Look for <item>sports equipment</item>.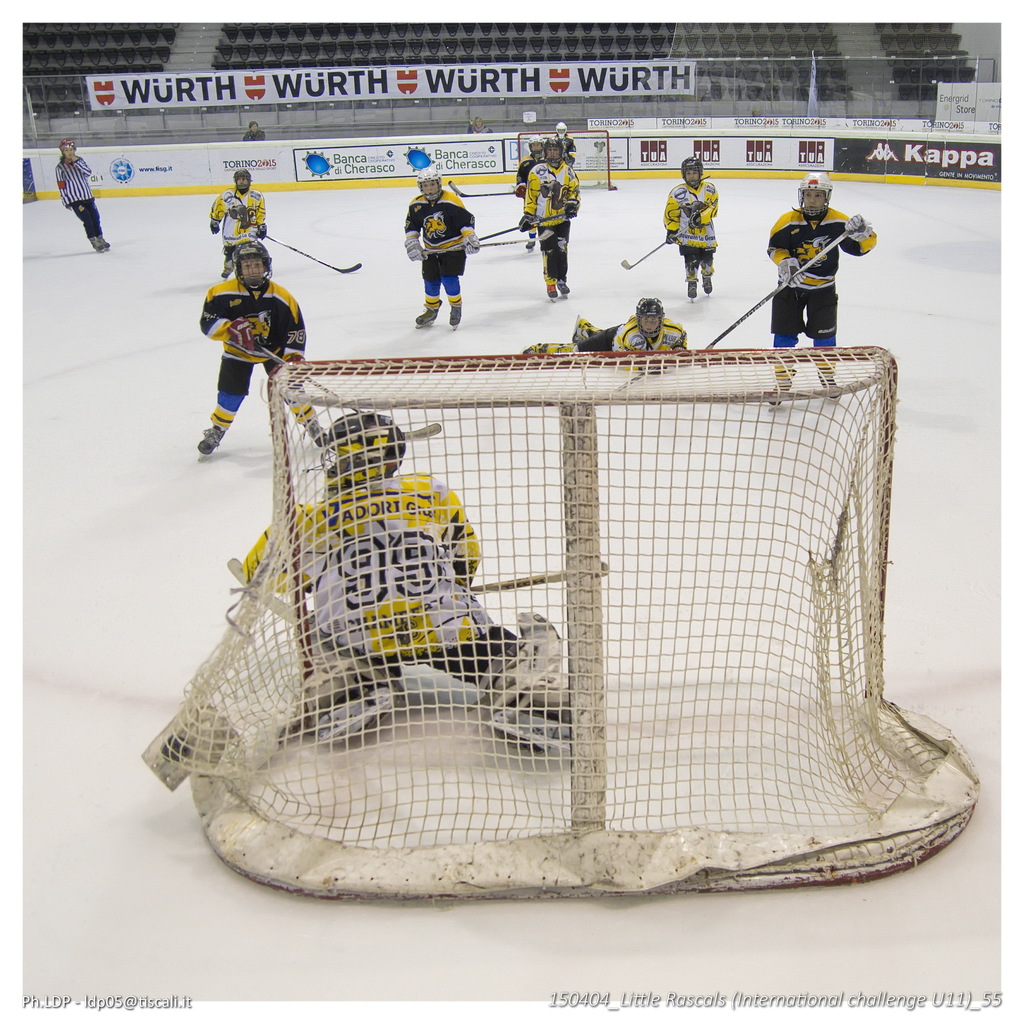
Found: detection(449, 171, 517, 195).
